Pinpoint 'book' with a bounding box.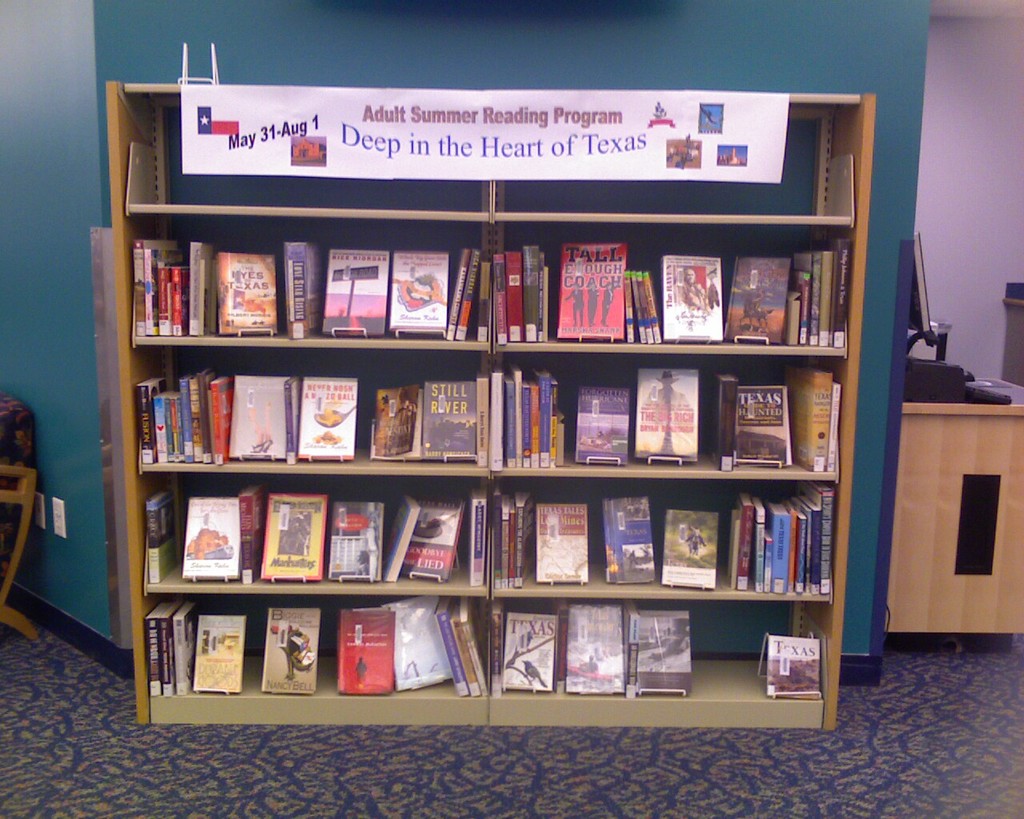
bbox=(629, 362, 697, 463).
